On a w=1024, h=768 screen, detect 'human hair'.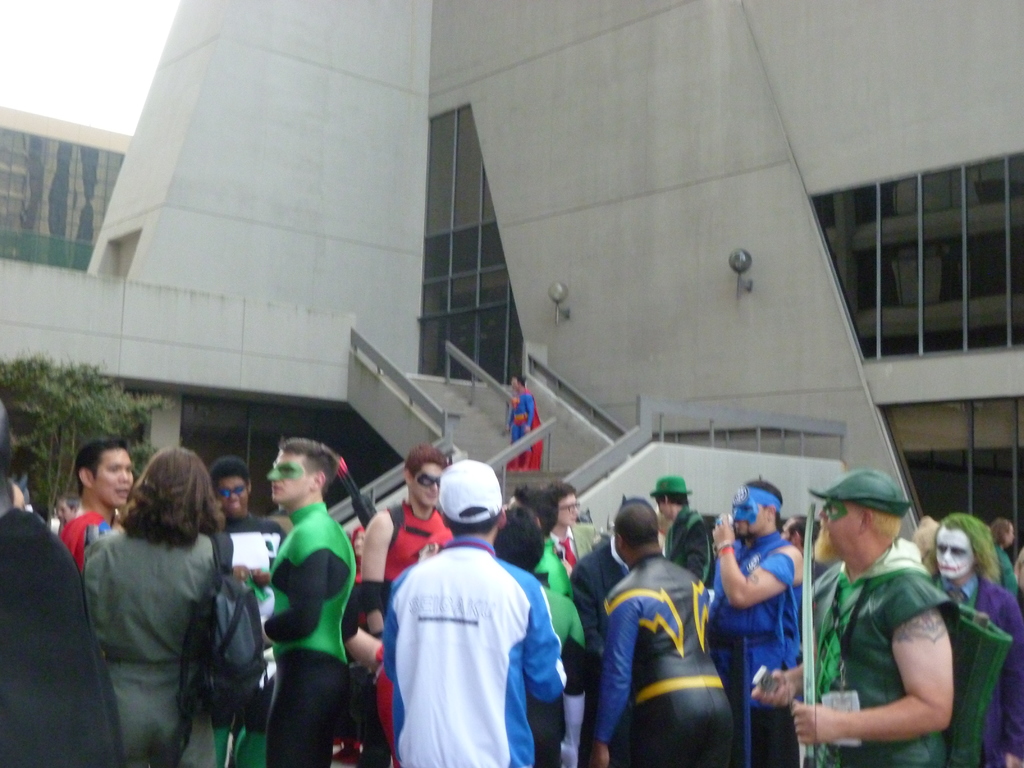
x1=77 y1=438 x2=129 y2=496.
